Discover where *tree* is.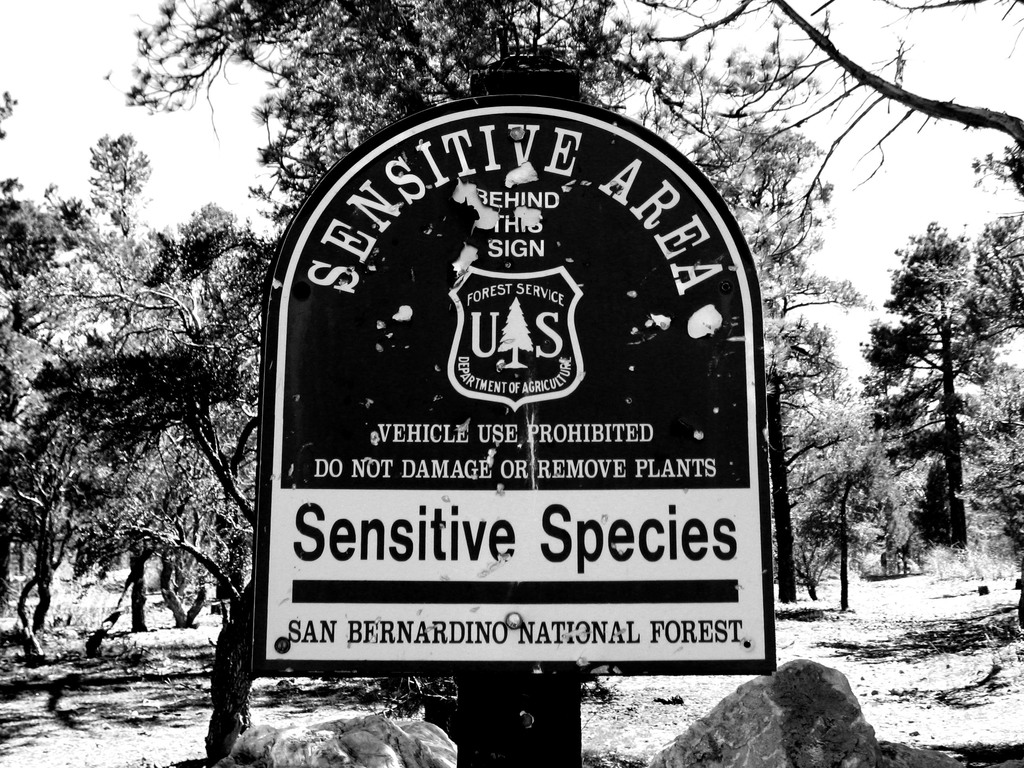
Discovered at [x1=551, y1=0, x2=1023, y2=273].
